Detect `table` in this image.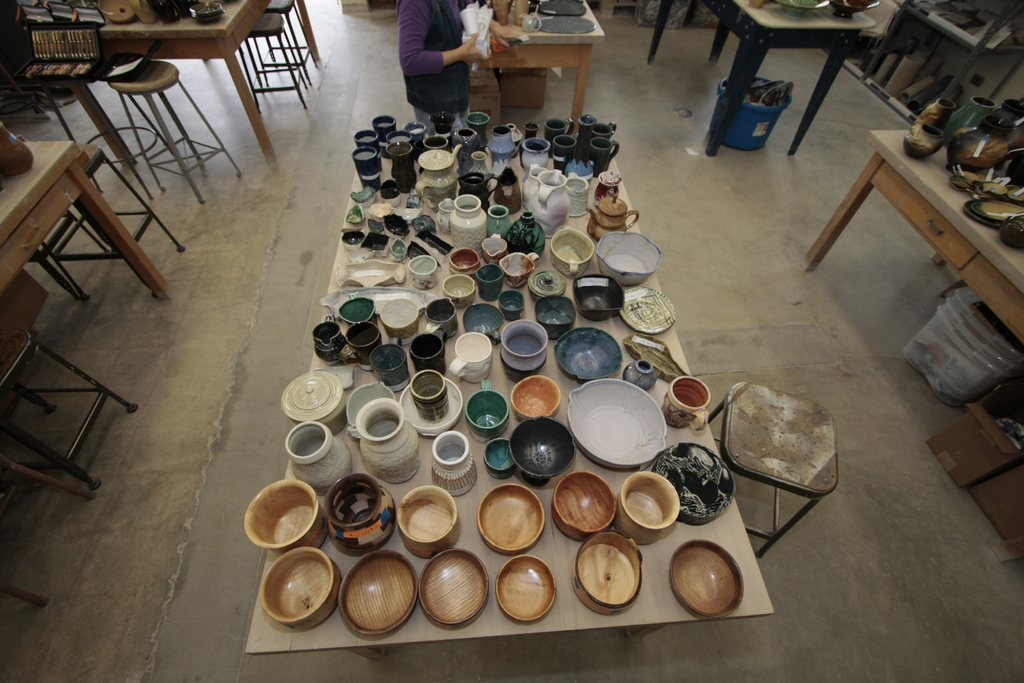
Detection: [0,135,173,320].
